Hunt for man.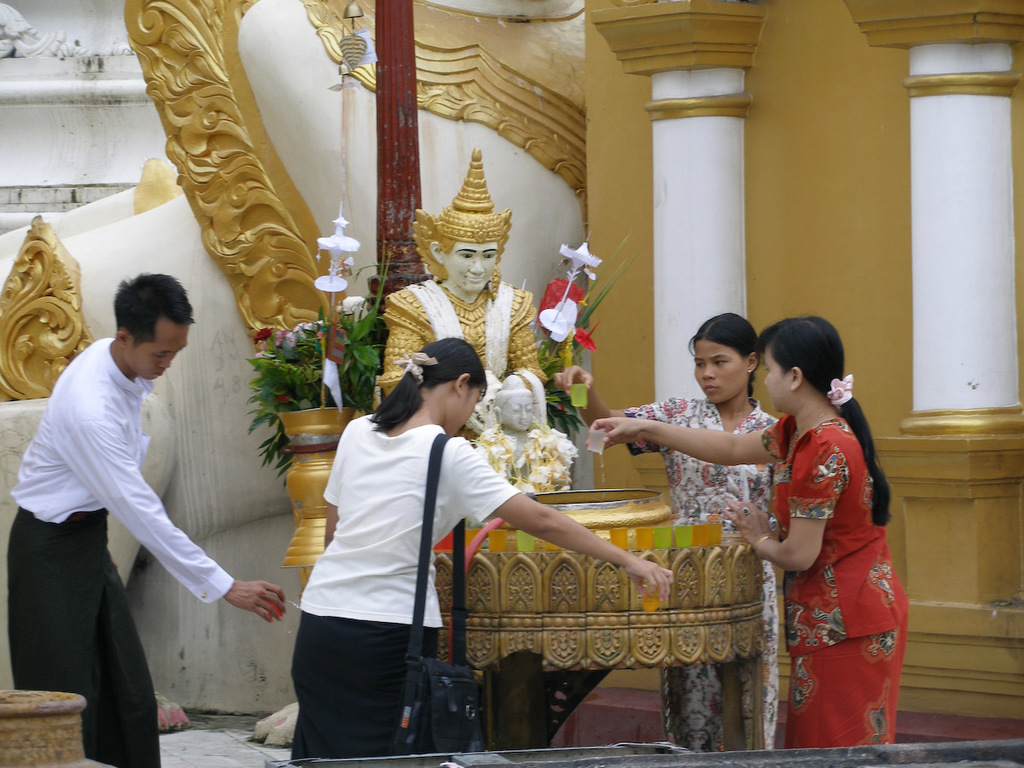
Hunted down at [486,371,543,473].
